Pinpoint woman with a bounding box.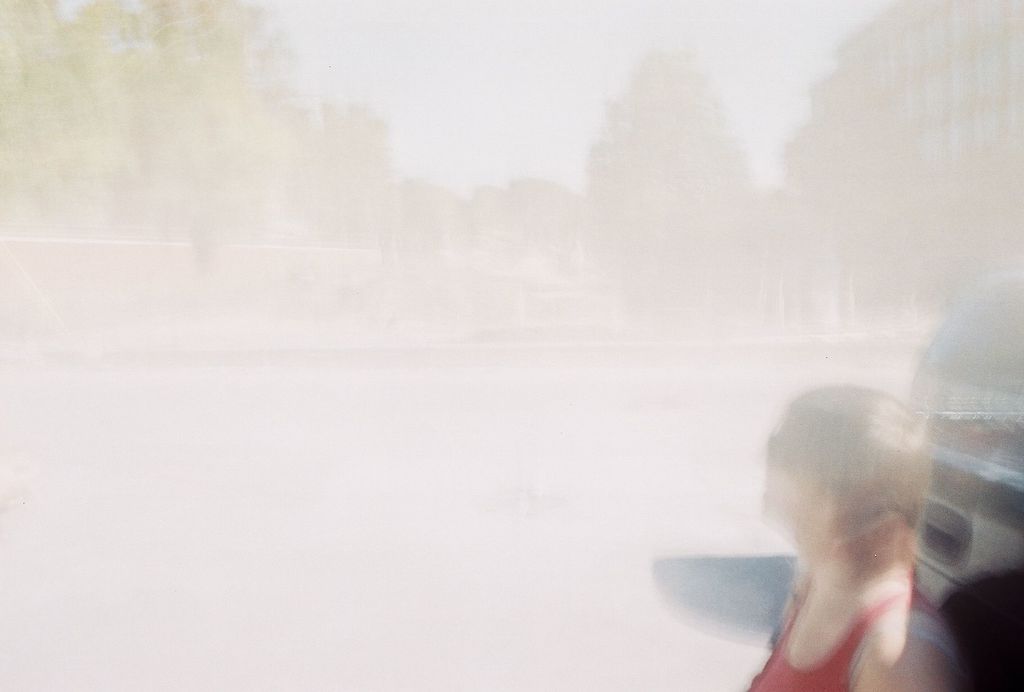
712/357/987/691.
